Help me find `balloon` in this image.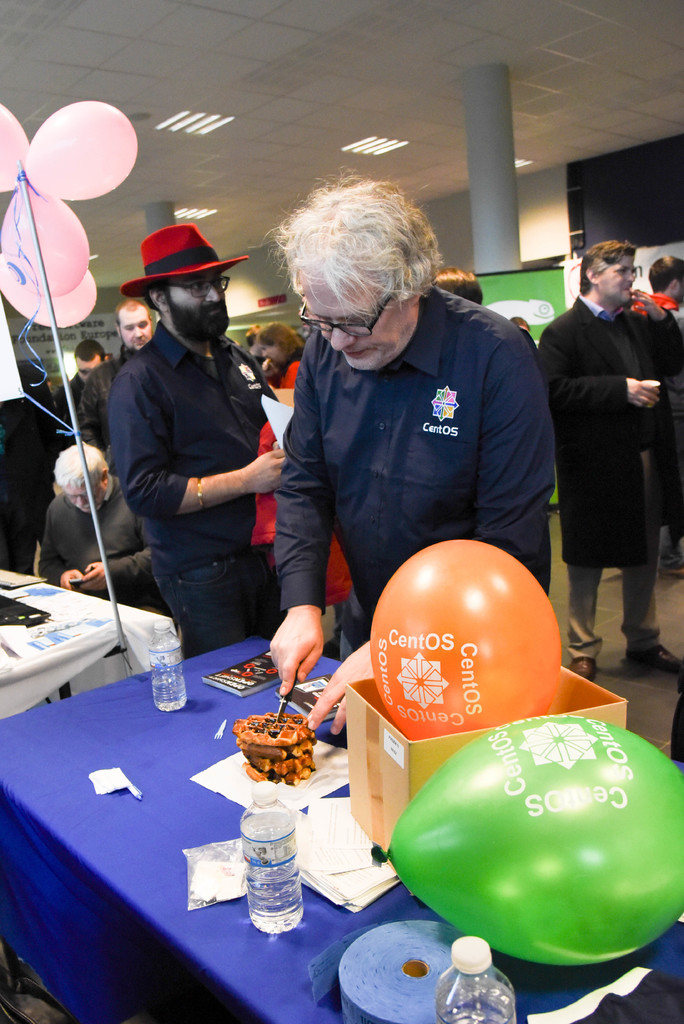
Found it: select_region(372, 540, 563, 741).
